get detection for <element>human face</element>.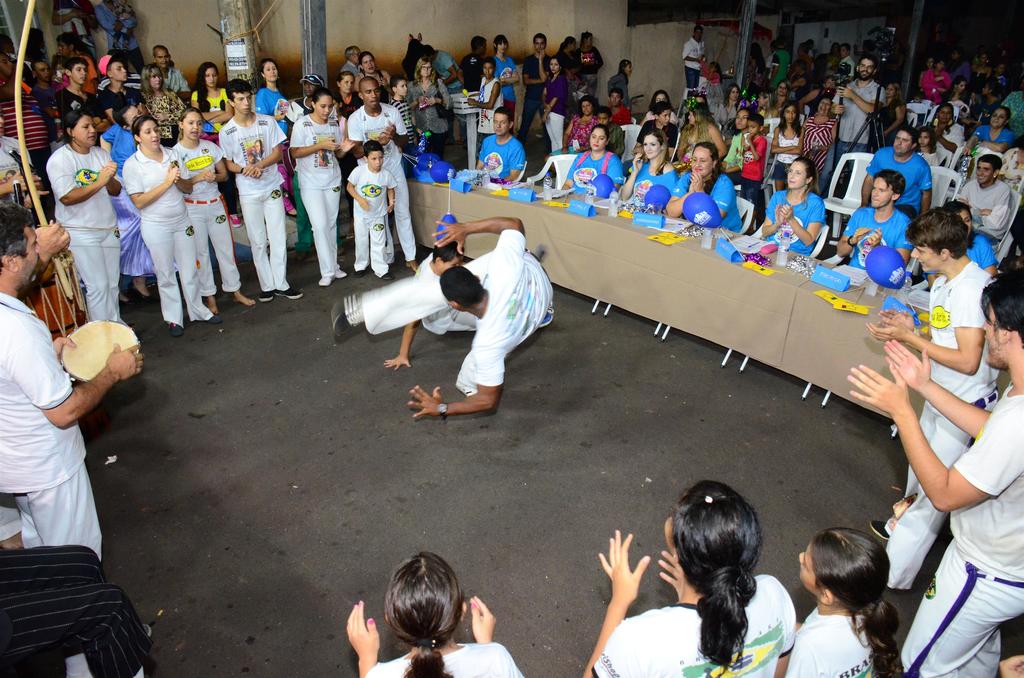
Detection: crop(694, 28, 703, 40).
